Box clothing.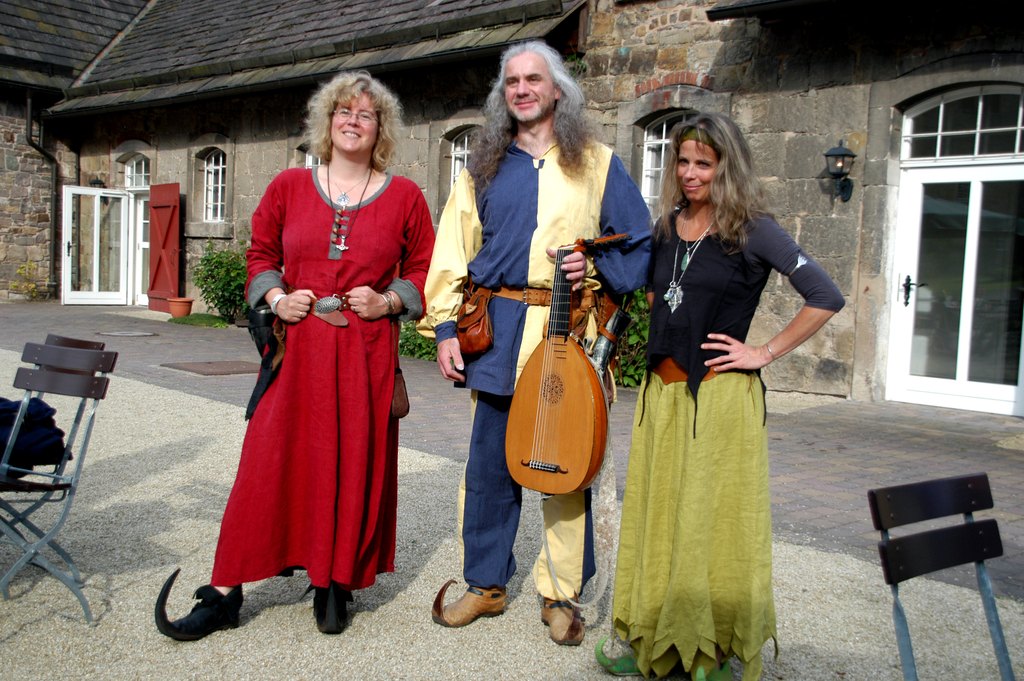
(609, 200, 840, 662).
